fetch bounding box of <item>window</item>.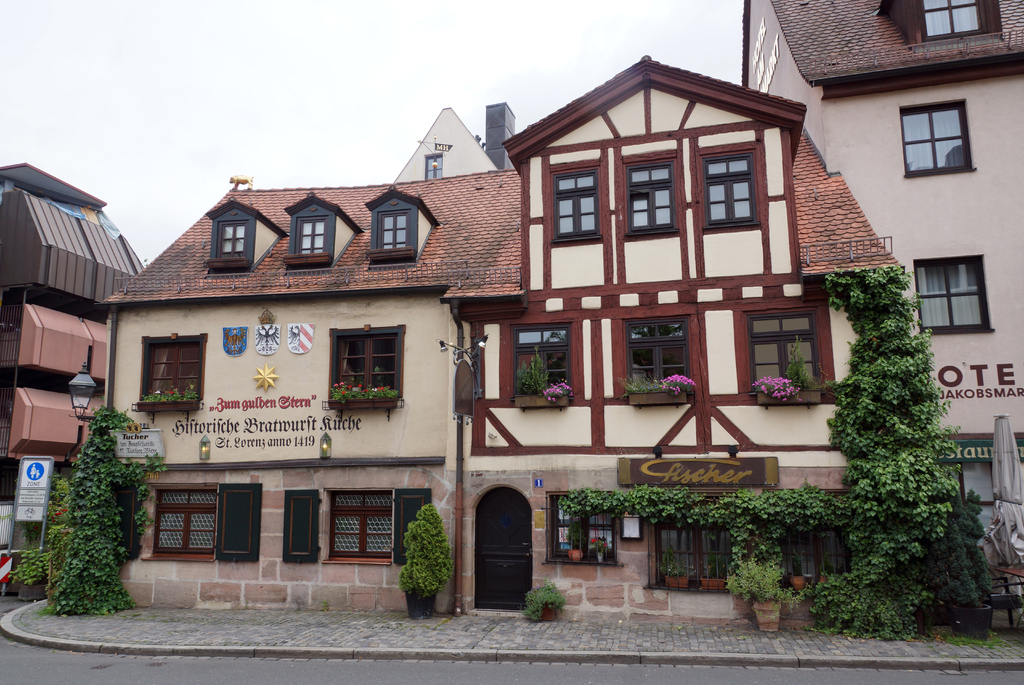
Bbox: (left=620, top=314, right=691, bottom=396).
